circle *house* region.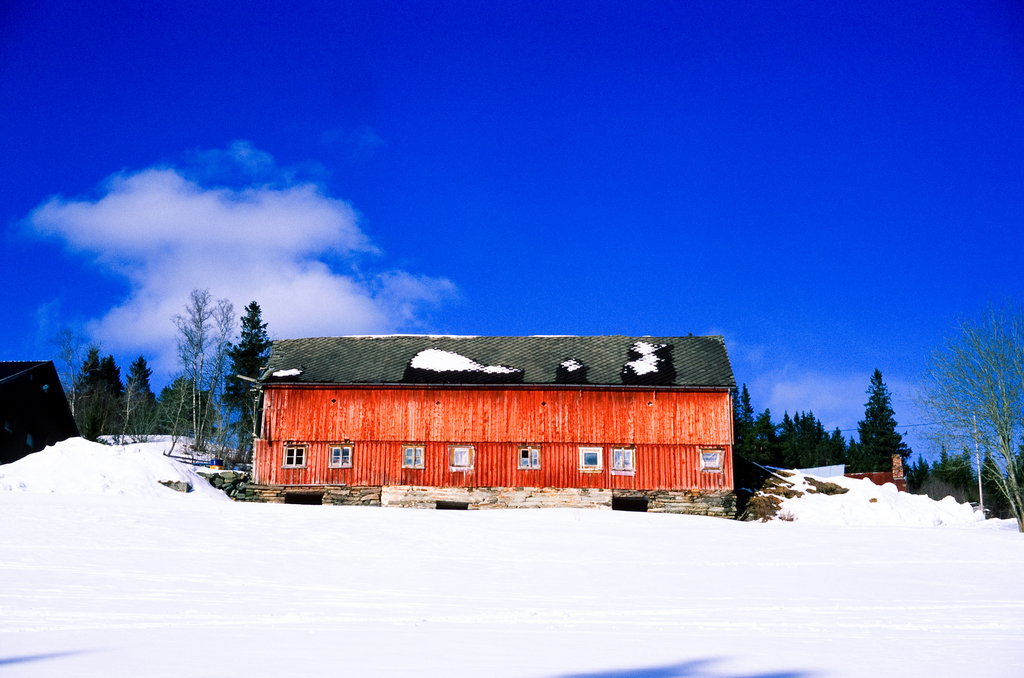
Region: <box>263,323,758,521</box>.
